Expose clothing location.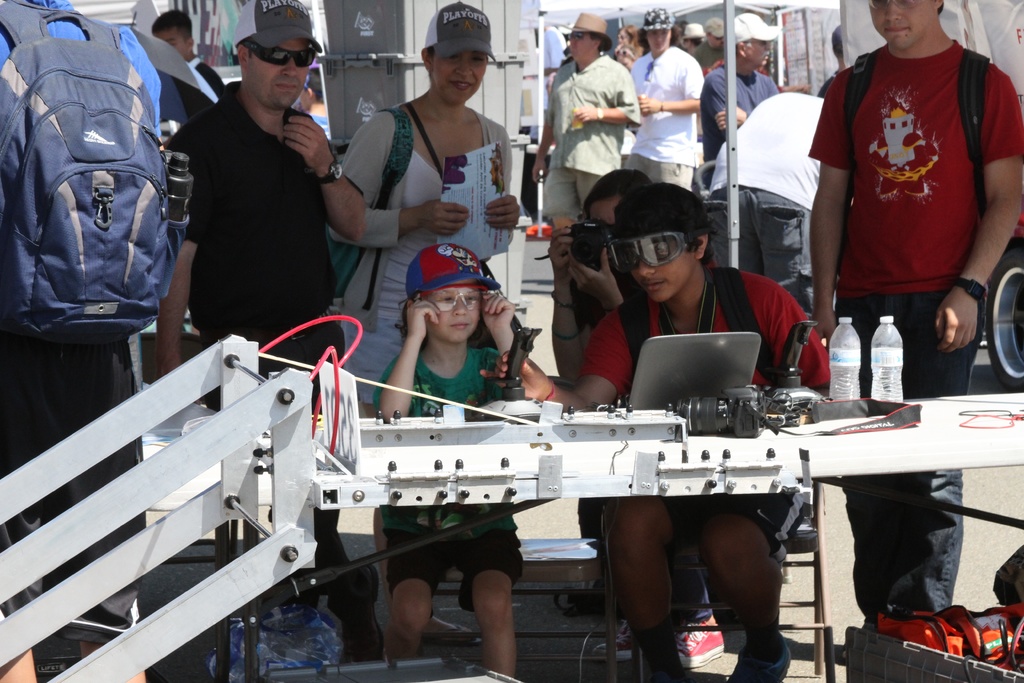
Exposed at rect(365, 338, 564, 592).
